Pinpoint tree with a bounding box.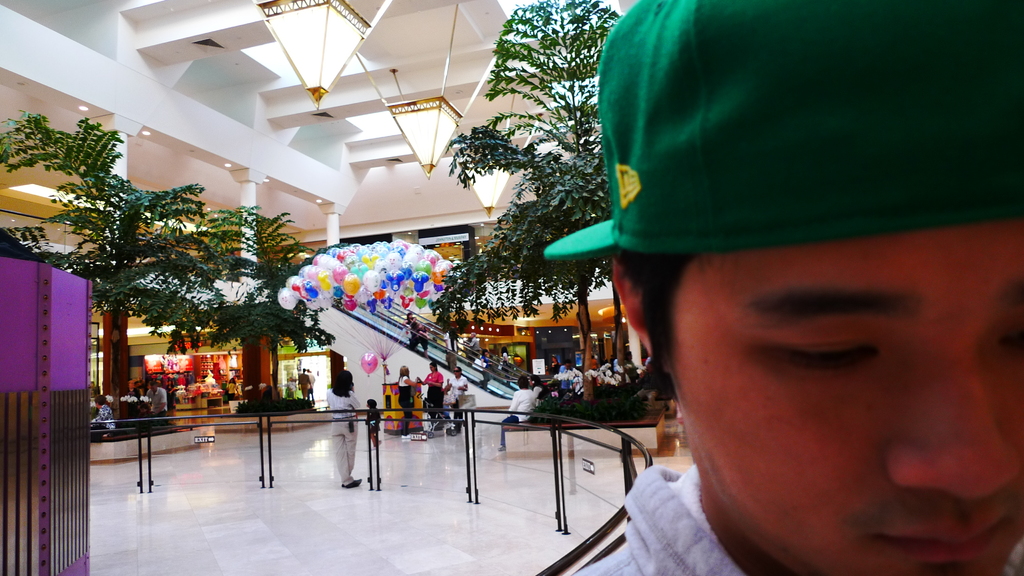
bbox=(189, 196, 339, 417).
